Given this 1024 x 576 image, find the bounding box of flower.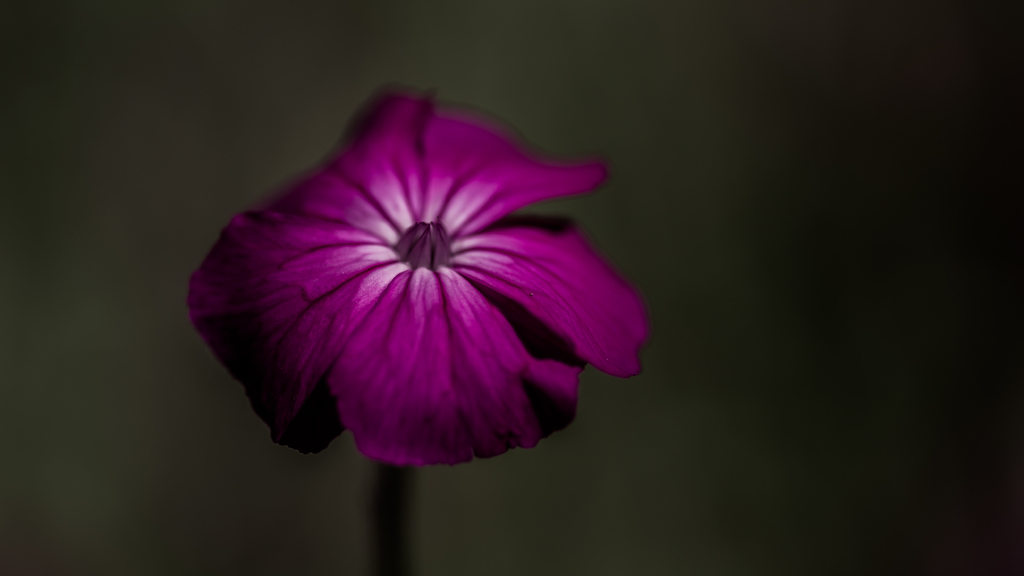
188, 84, 641, 467.
